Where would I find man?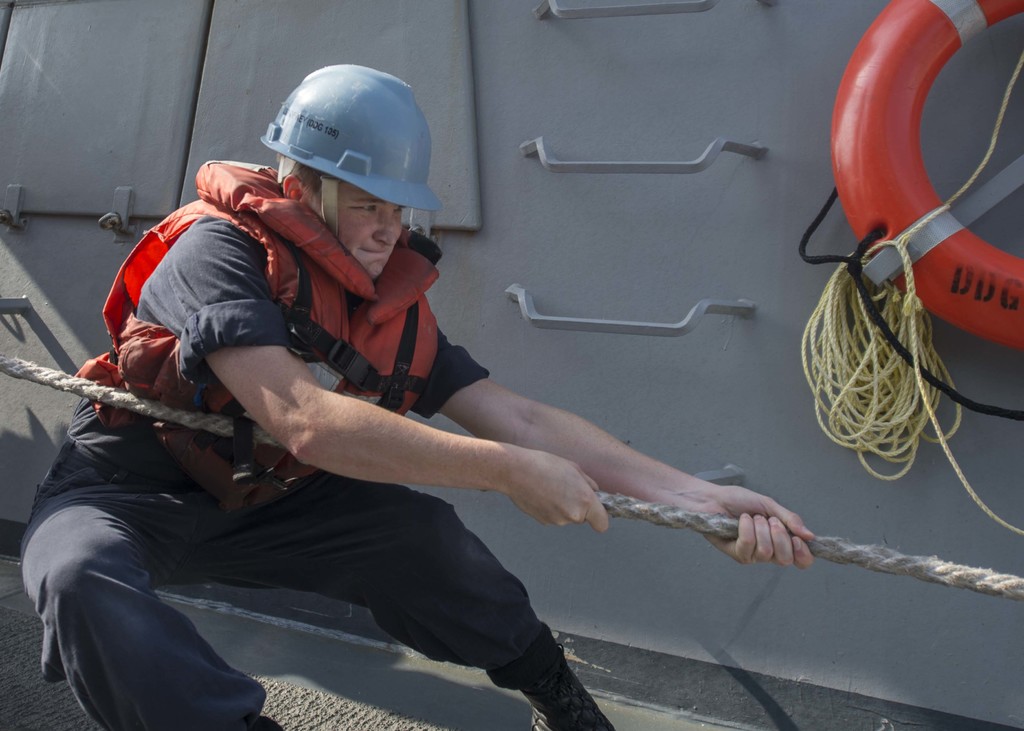
At locate(18, 59, 817, 730).
